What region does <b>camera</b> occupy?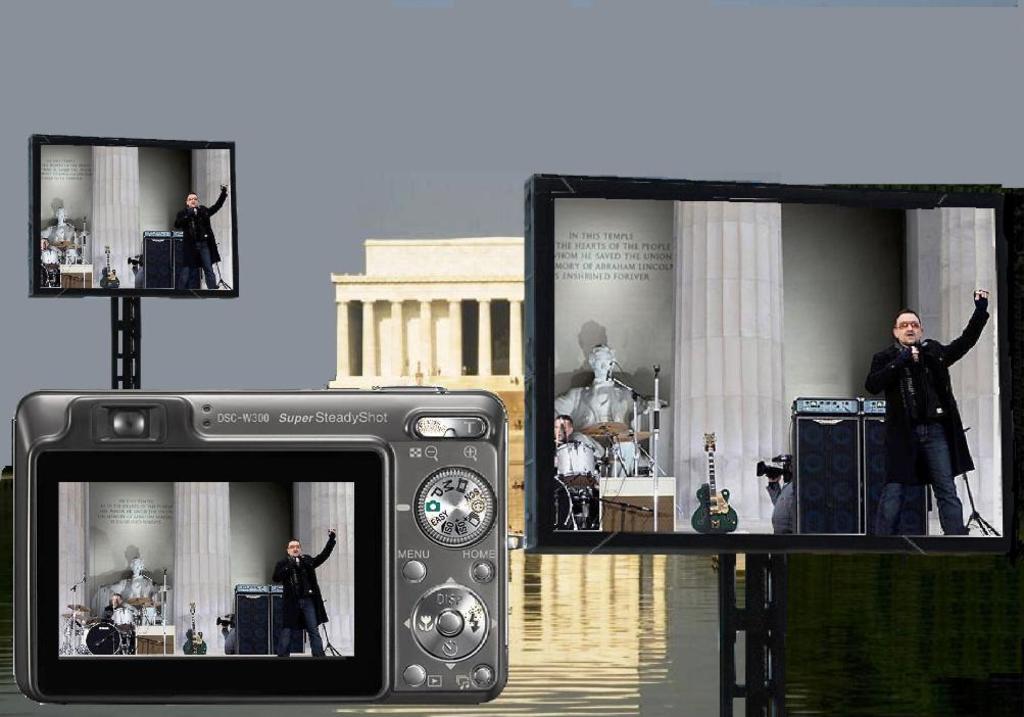
[x1=0, y1=366, x2=513, y2=716].
